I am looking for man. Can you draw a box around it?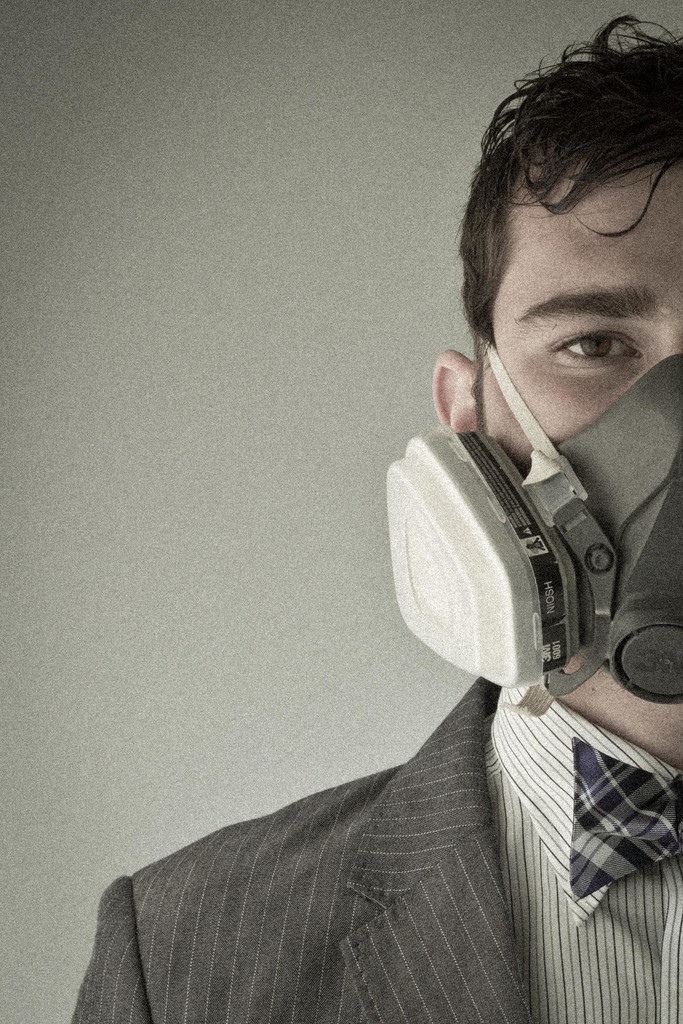
Sure, the bounding box is 61:4:680:1023.
